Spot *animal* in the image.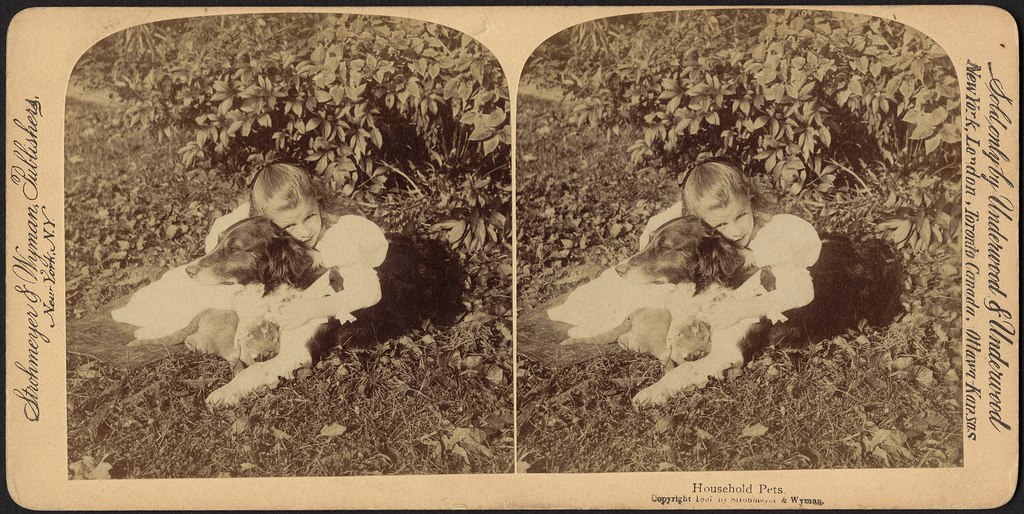
*animal* found at <bbox>127, 307, 280, 374</bbox>.
